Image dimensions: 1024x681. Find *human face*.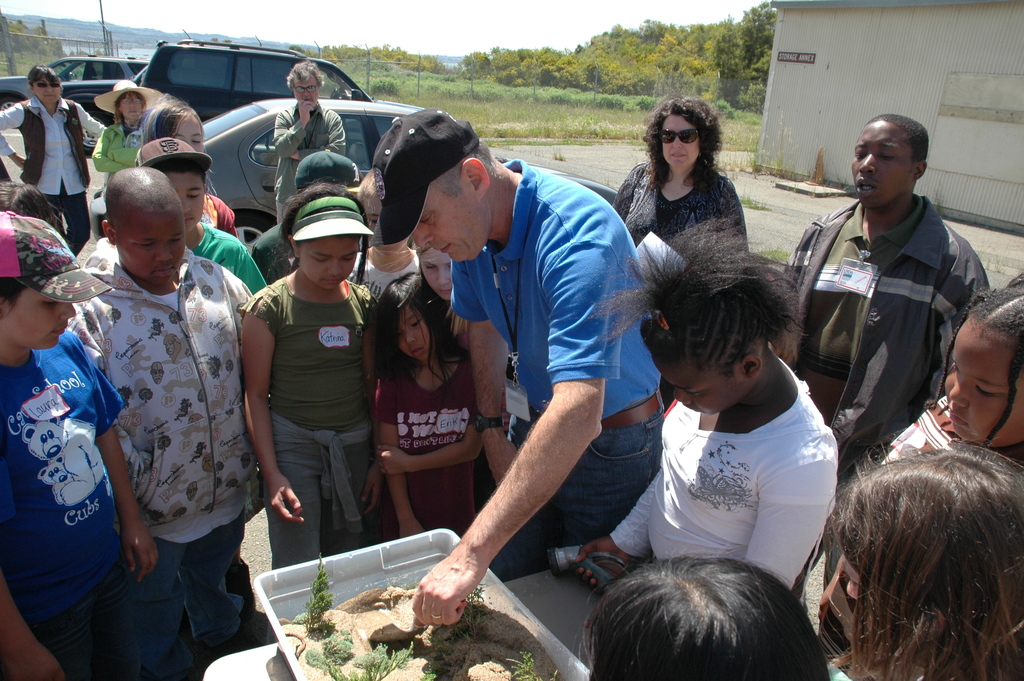
bbox=(120, 89, 147, 118).
